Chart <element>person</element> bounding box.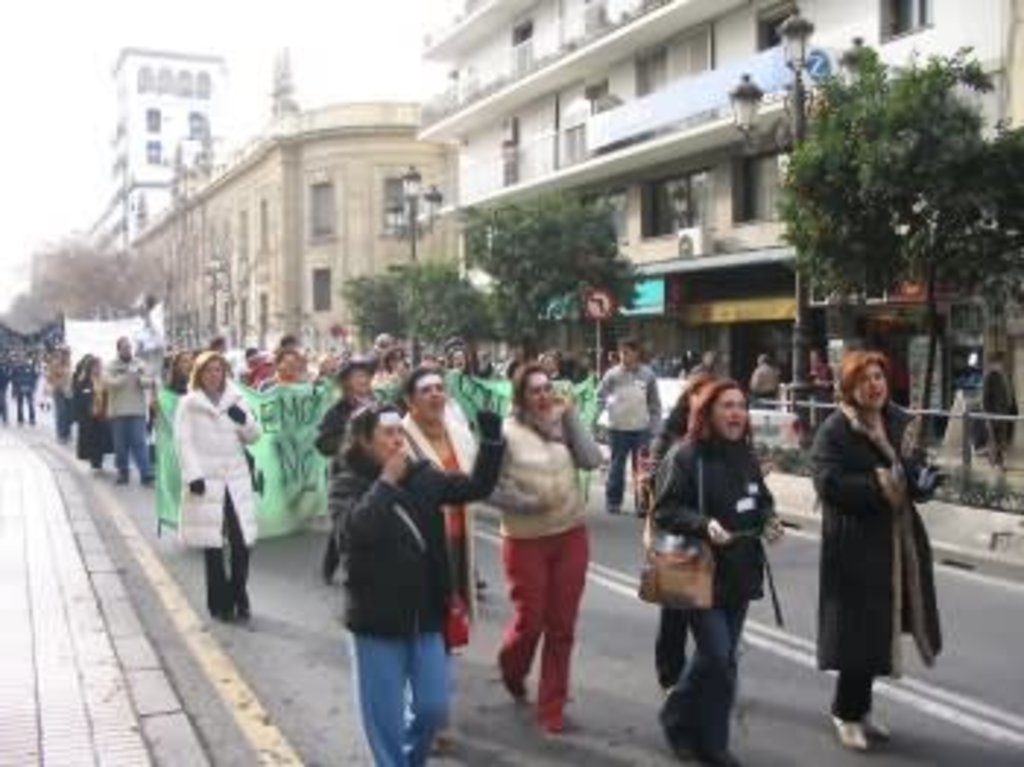
Charted: box(389, 357, 483, 659).
